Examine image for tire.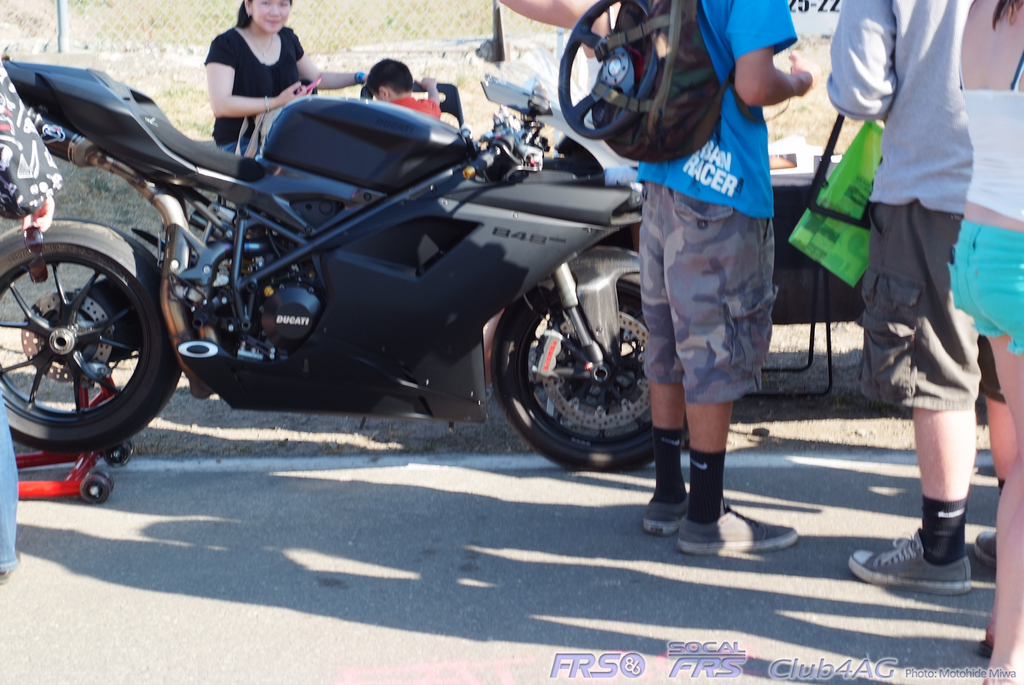
Examination result: locate(91, 464, 113, 492).
